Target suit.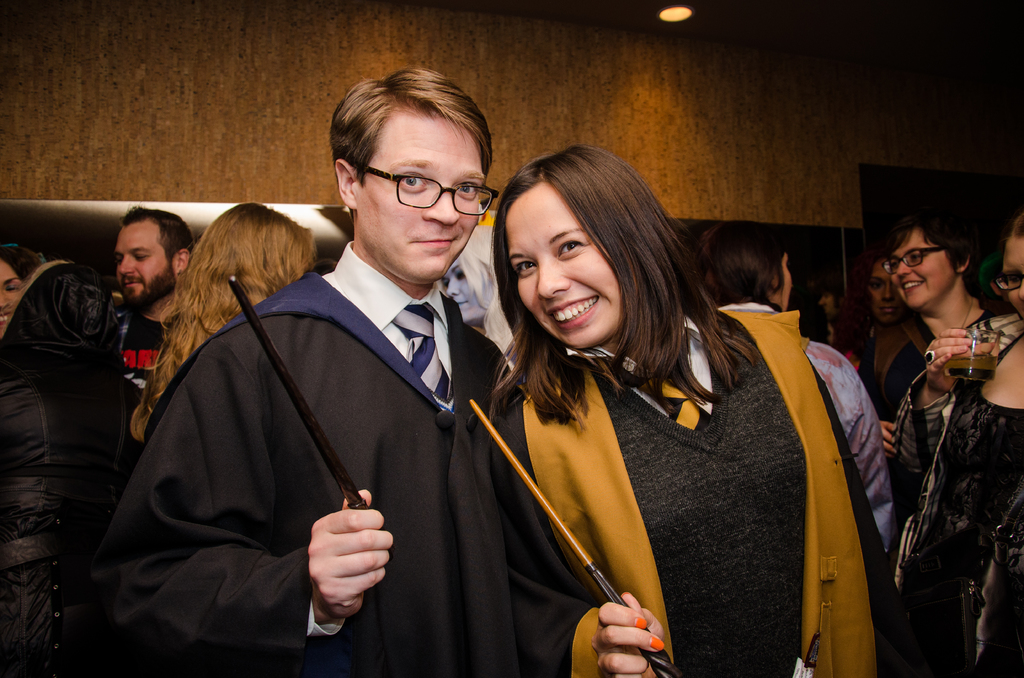
Target region: box(122, 175, 511, 670).
